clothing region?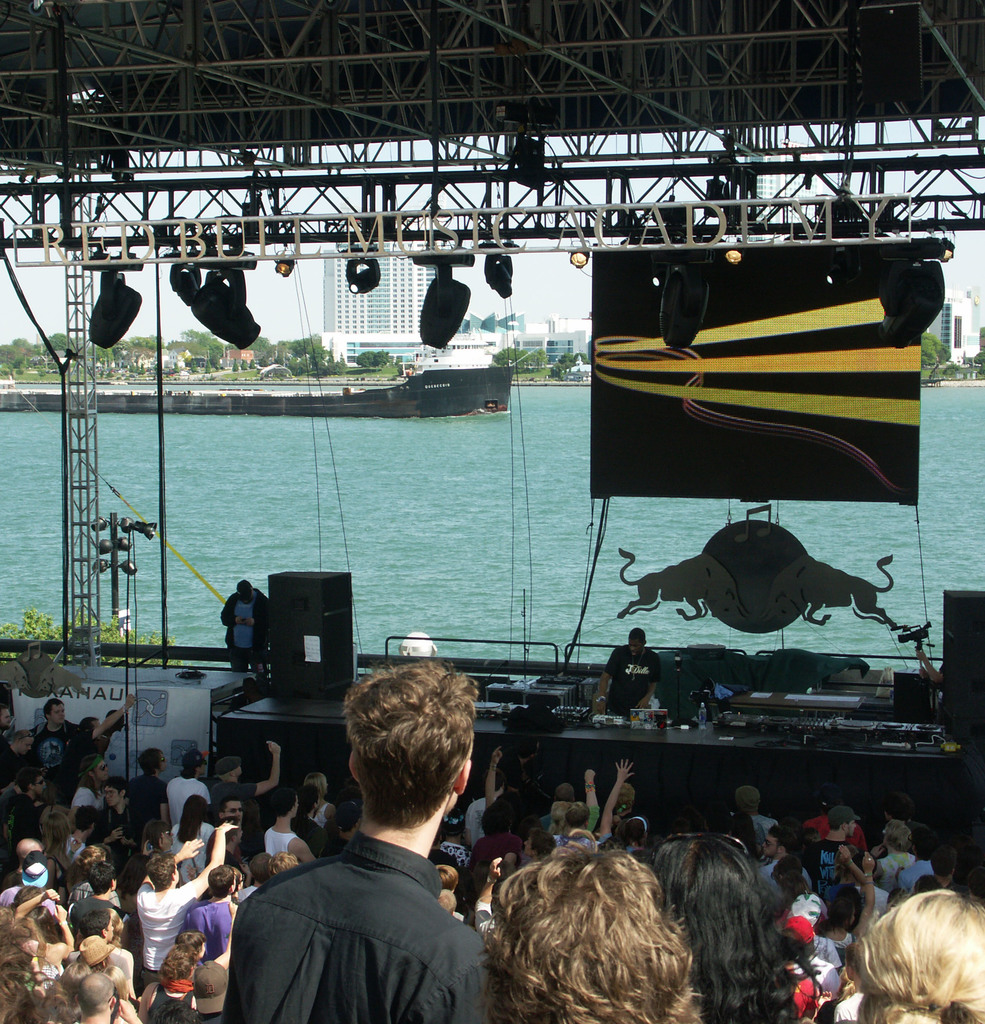
Rect(797, 840, 861, 901)
